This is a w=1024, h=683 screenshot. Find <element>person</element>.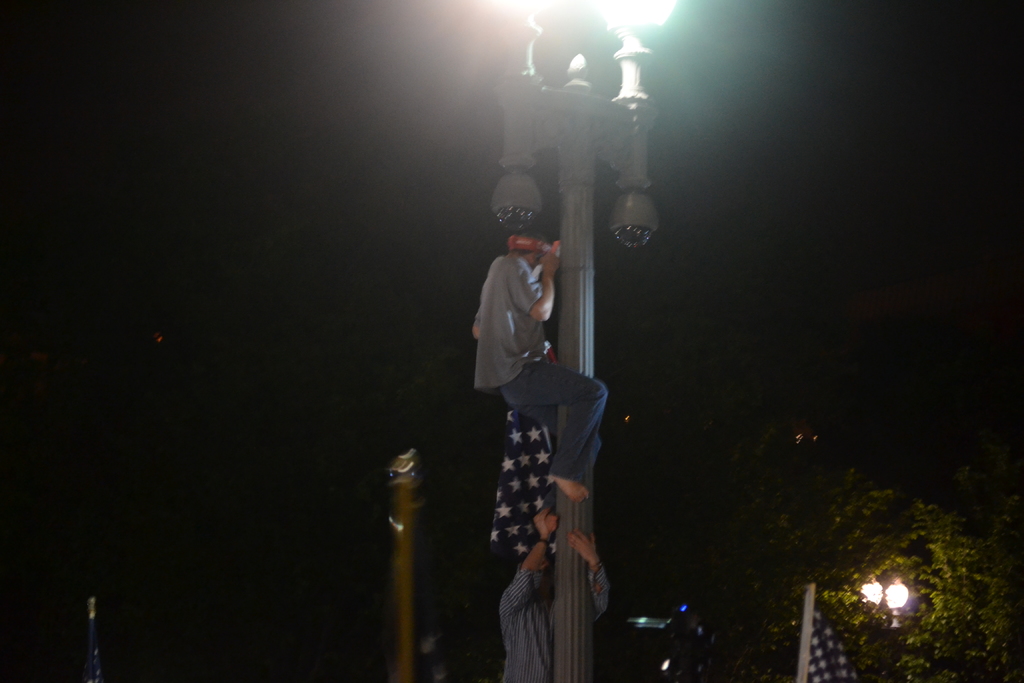
Bounding box: locate(468, 211, 605, 504).
